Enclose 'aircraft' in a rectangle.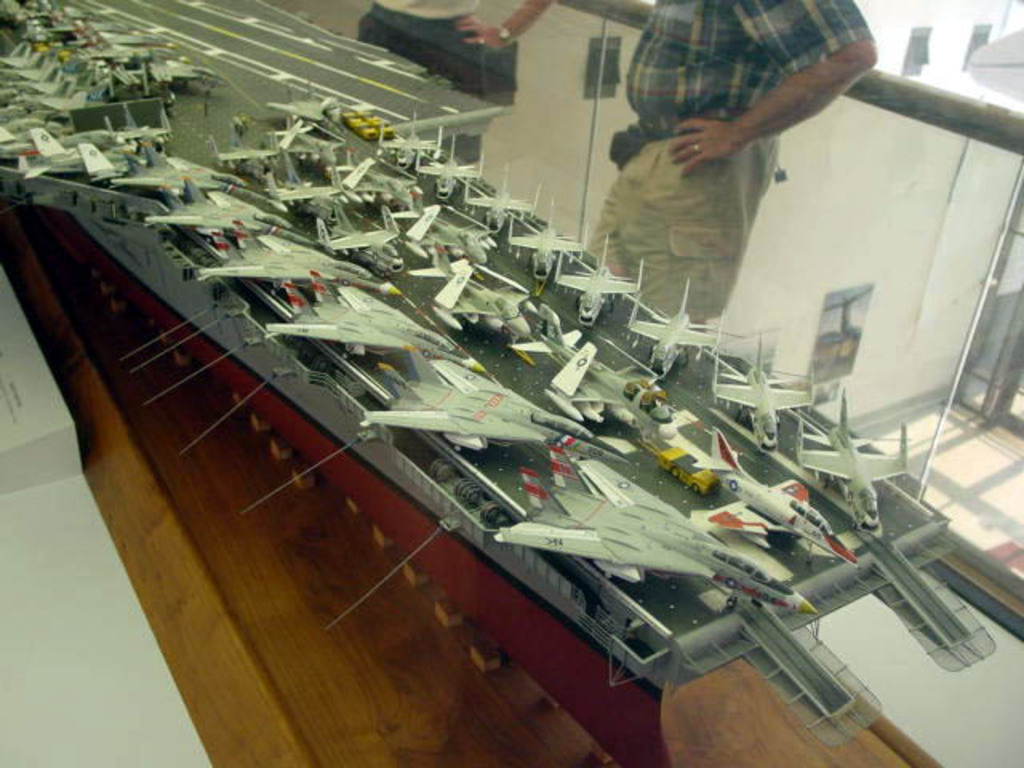
select_region(691, 426, 853, 568).
